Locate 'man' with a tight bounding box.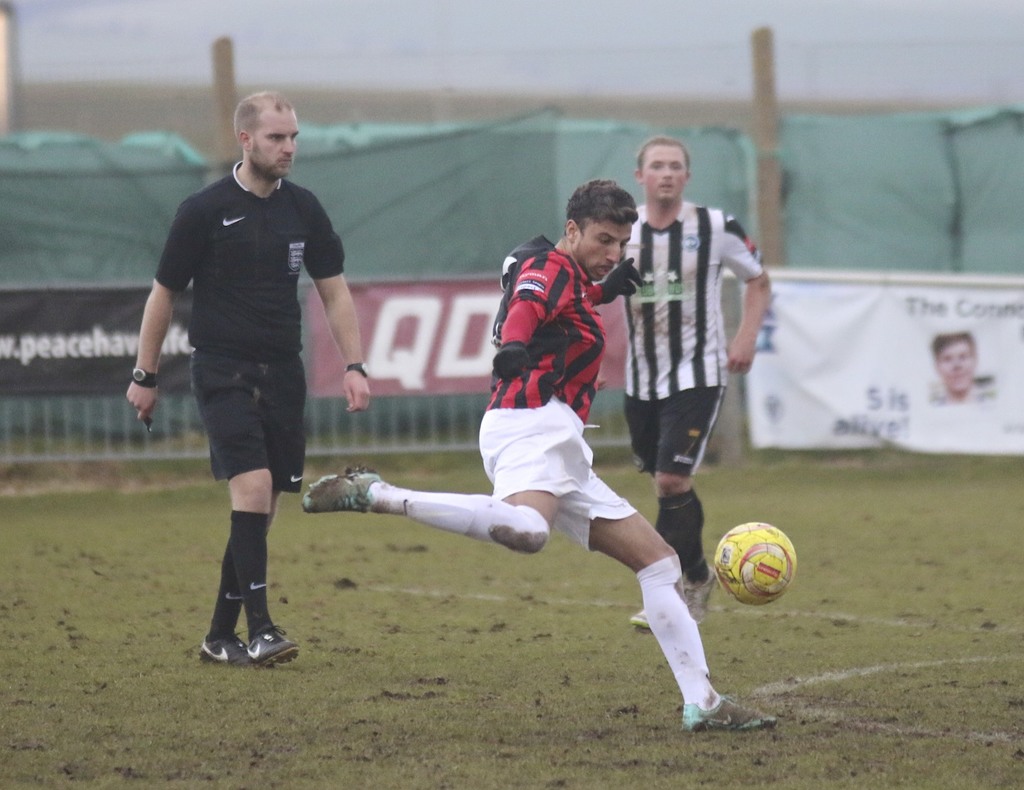
297, 175, 778, 734.
